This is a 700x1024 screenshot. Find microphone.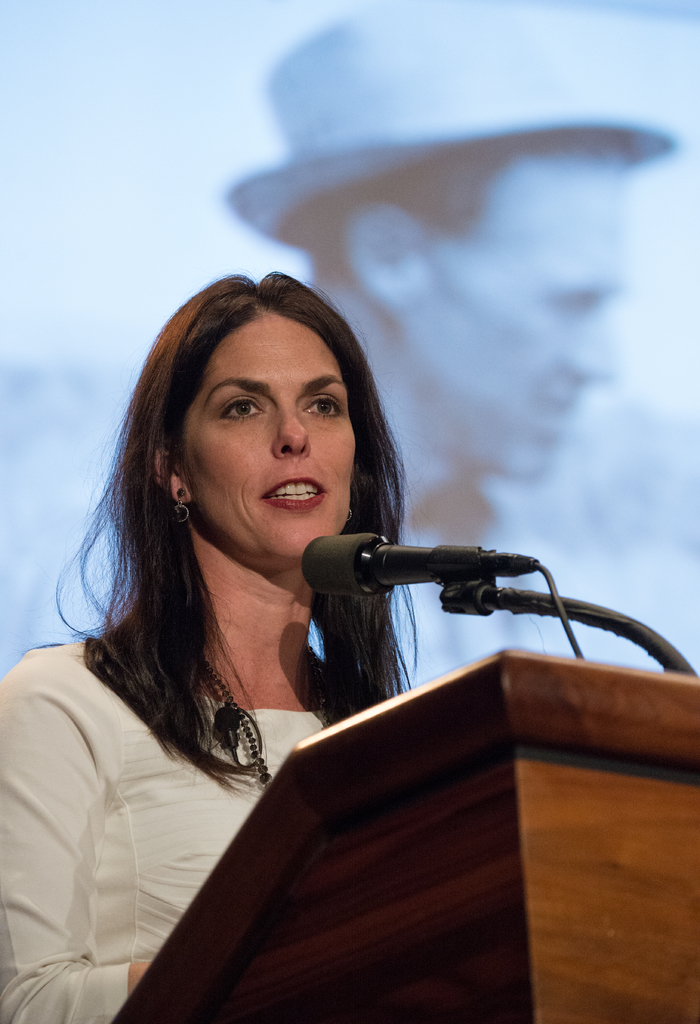
Bounding box: rect(293, 528, 539, 579).
